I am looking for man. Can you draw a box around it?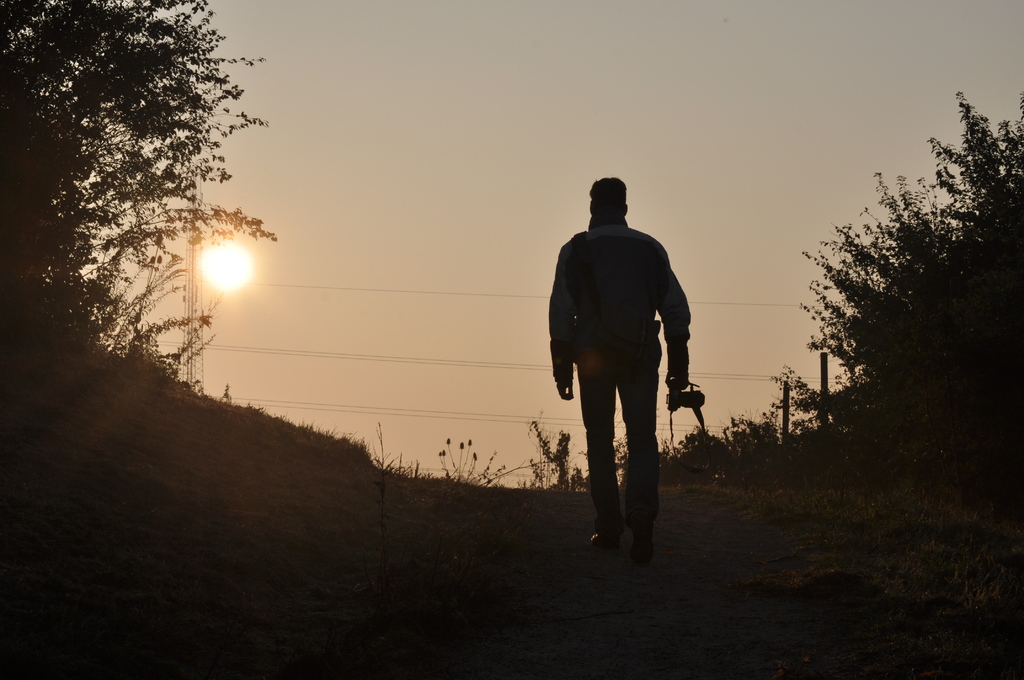
Sure, the bounding box is (558,188,707,565).
